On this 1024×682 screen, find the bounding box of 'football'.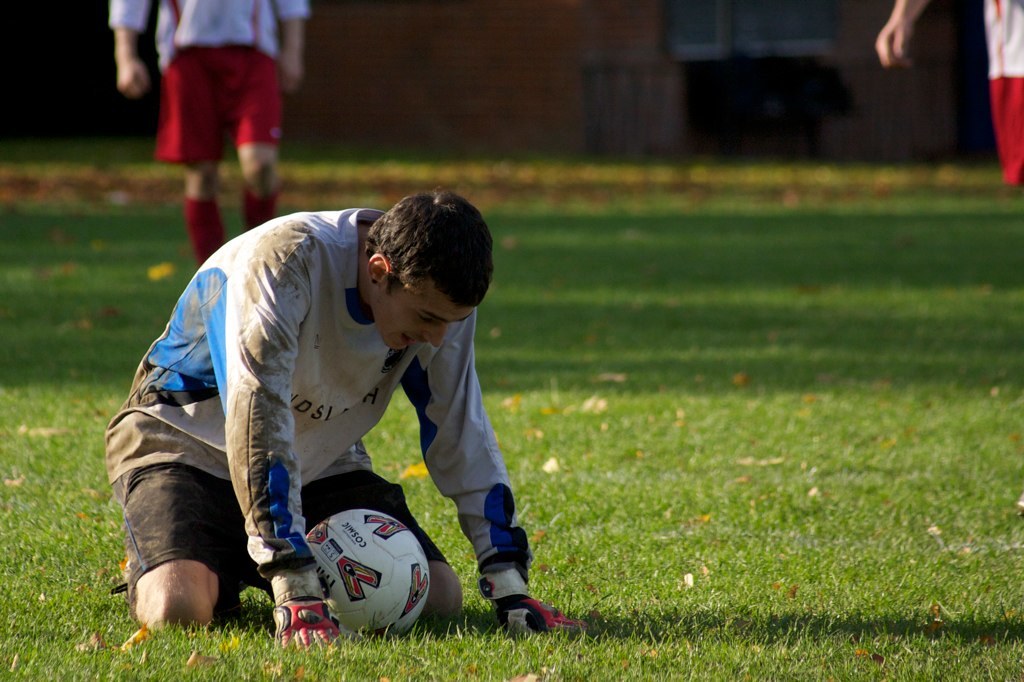
Bounding box: <box>302,507,432,634</box>.
